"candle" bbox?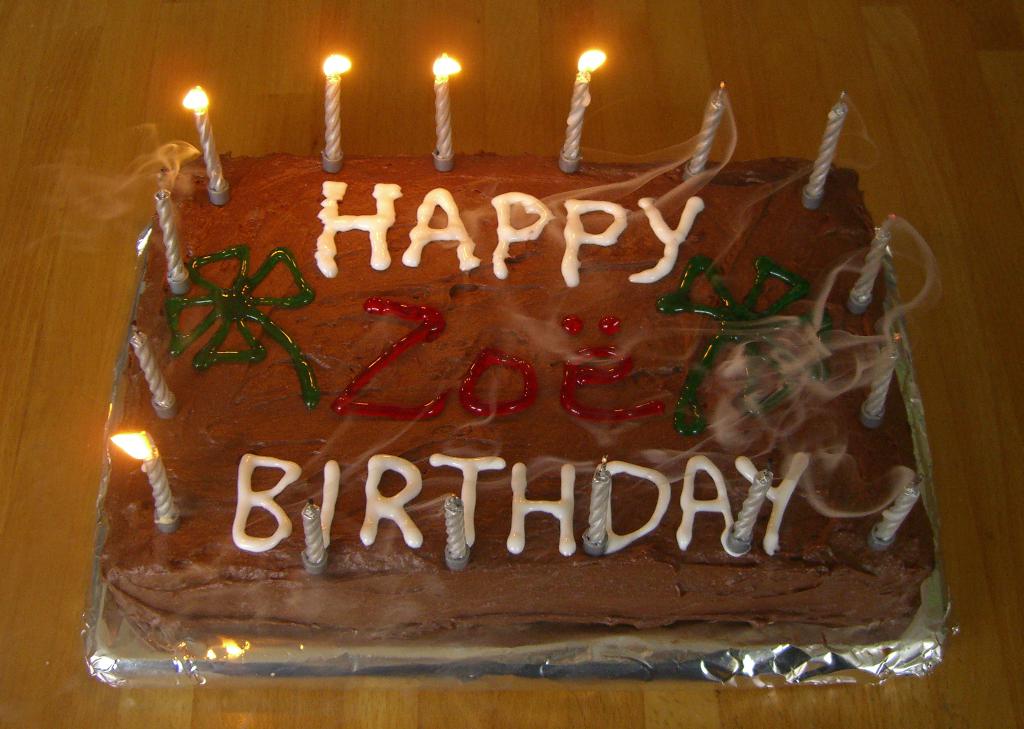
<region>848, 218, 897, 311</region>
